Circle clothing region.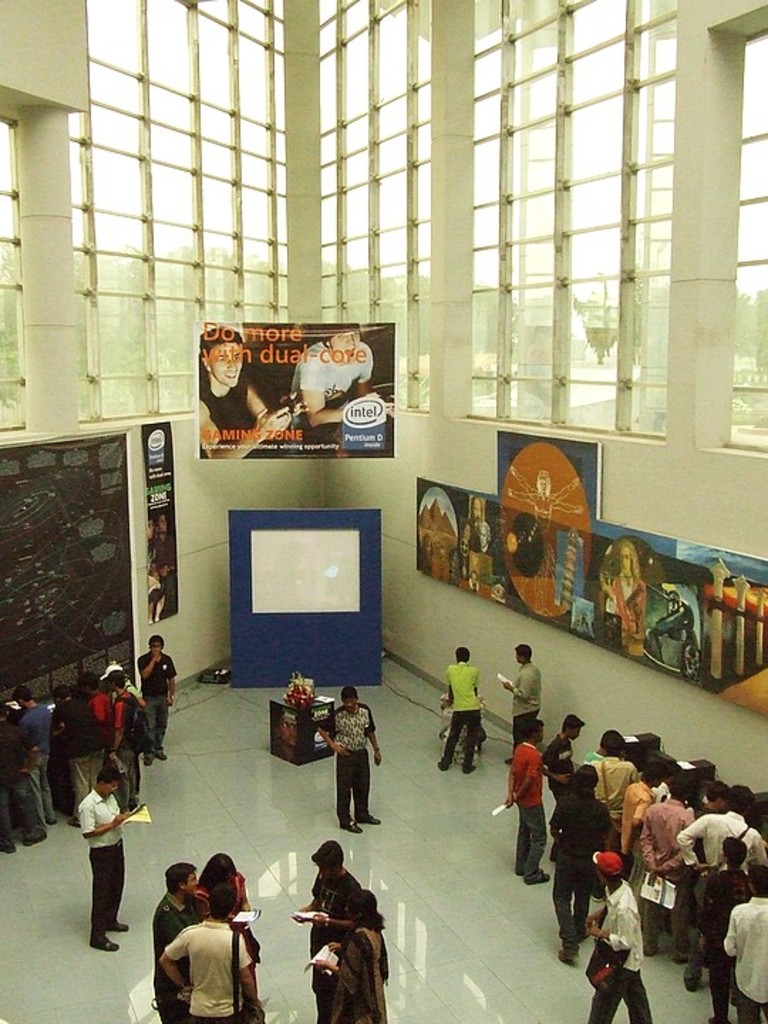
Region: 589,865,654,1023.
